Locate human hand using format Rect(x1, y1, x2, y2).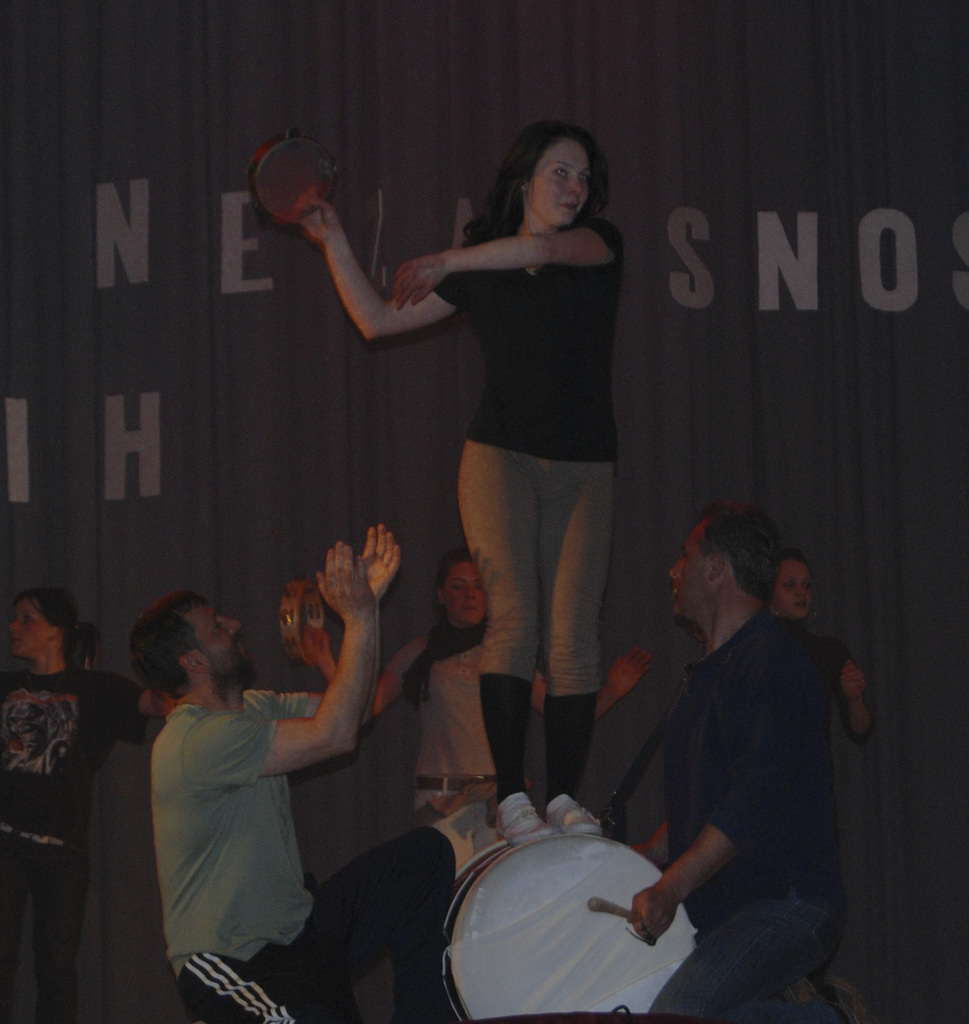
Rect(840, 662, 868, 699).
